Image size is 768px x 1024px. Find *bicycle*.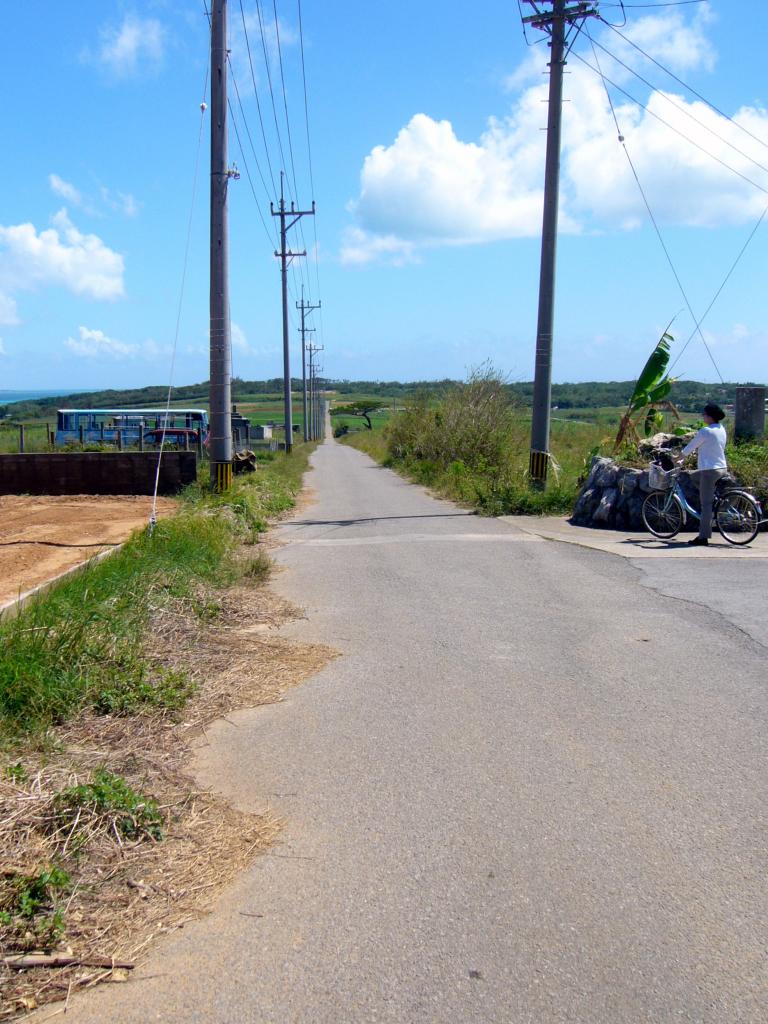
bbox=(634, 454, 763, 544).
